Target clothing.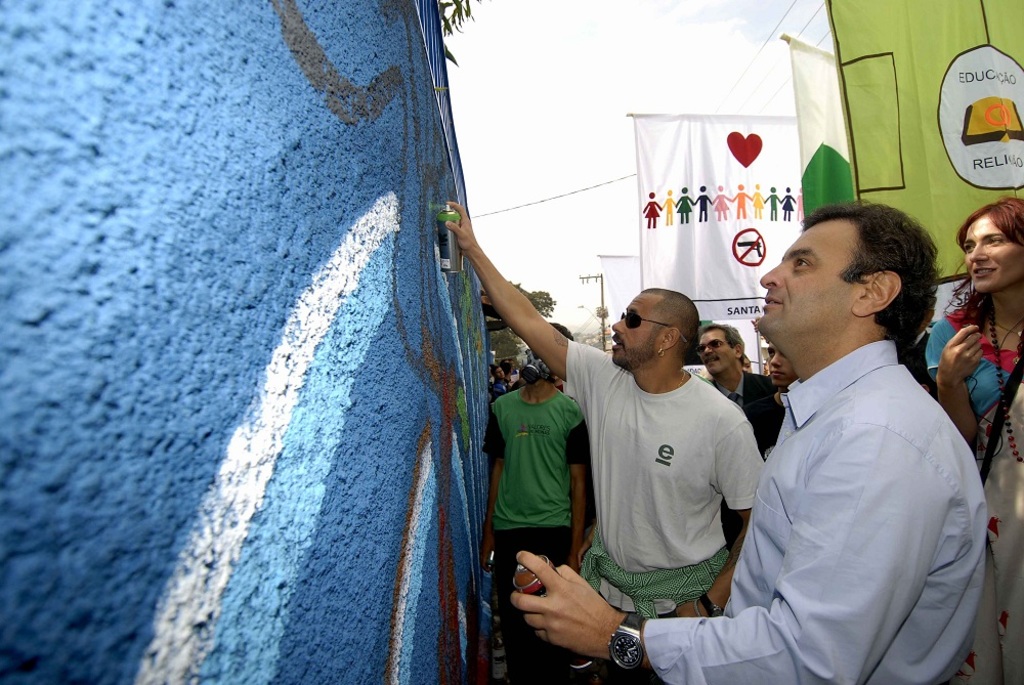
Target region: Rect(485, 381, 512, 400).
